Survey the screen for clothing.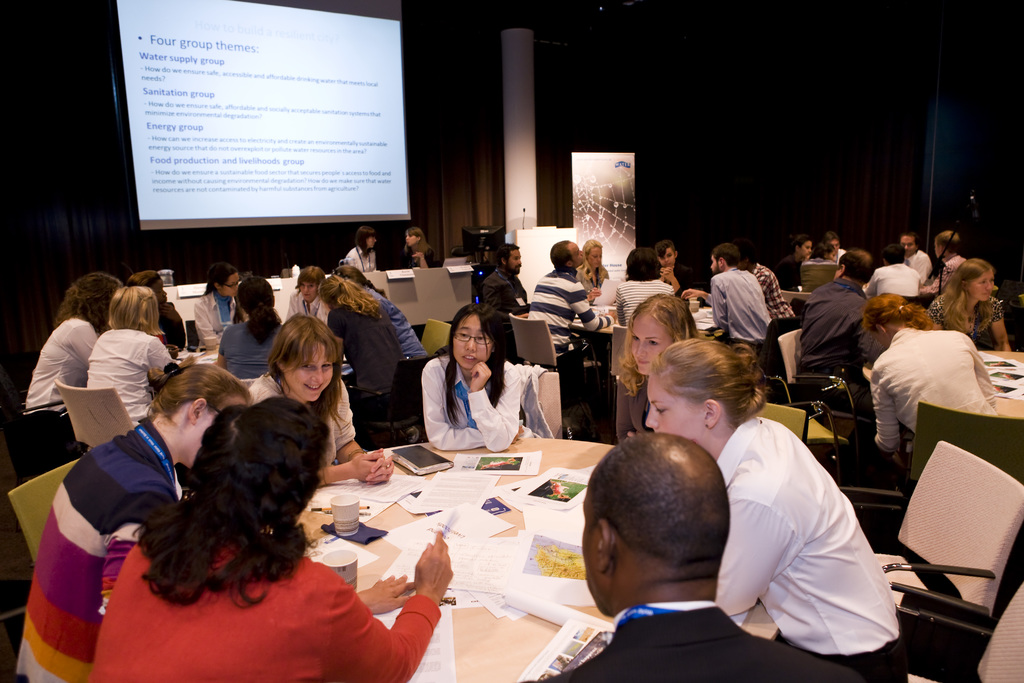
Survey found: [286,290,330,331].
